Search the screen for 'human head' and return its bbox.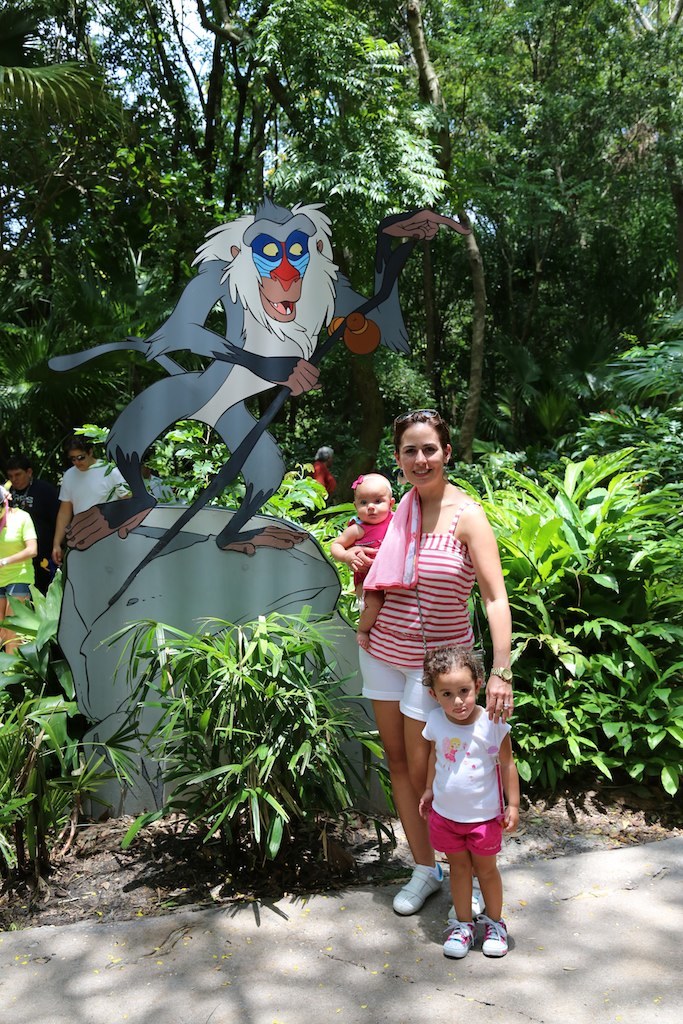
Found: <bbox>423, 641, 485, 719</bbox>.
